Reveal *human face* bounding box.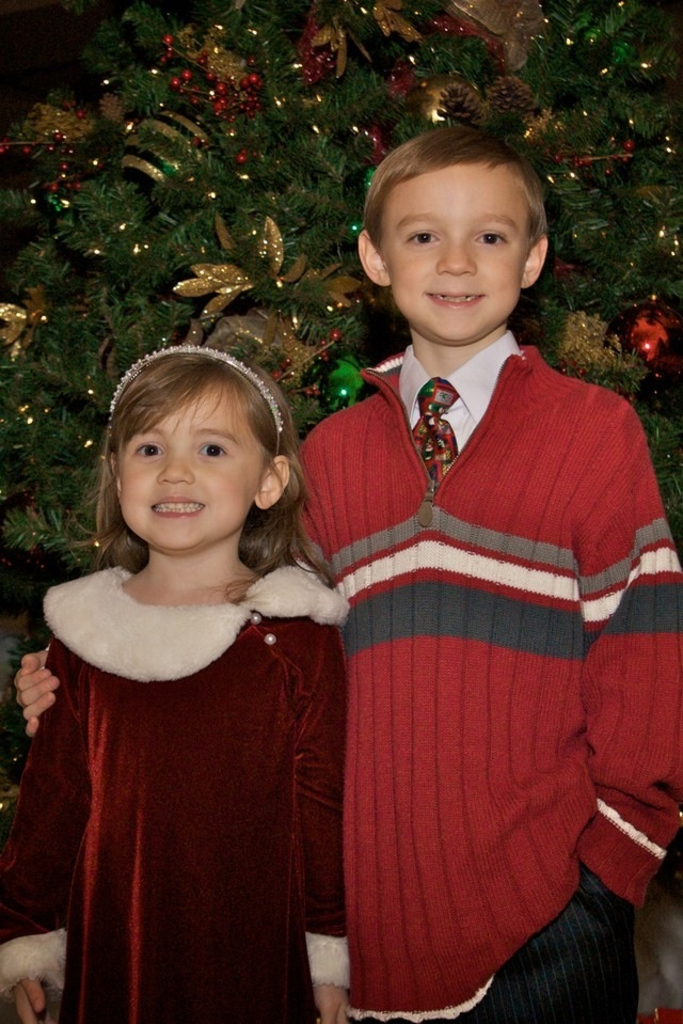
Revealed: l=115, t=394, r=260, b=551.
